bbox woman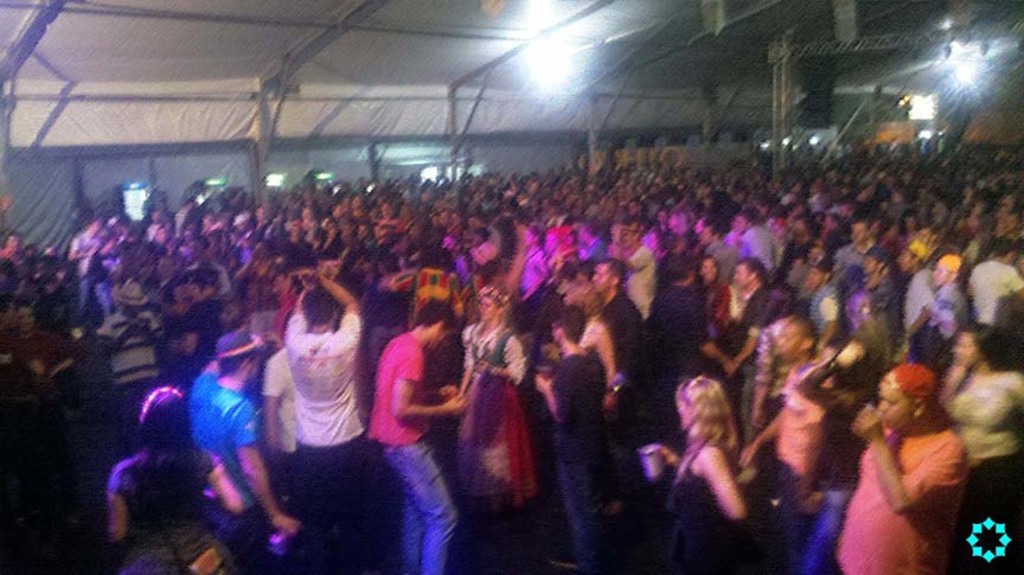
(left=660, top=379, right=754, bottom=574)
